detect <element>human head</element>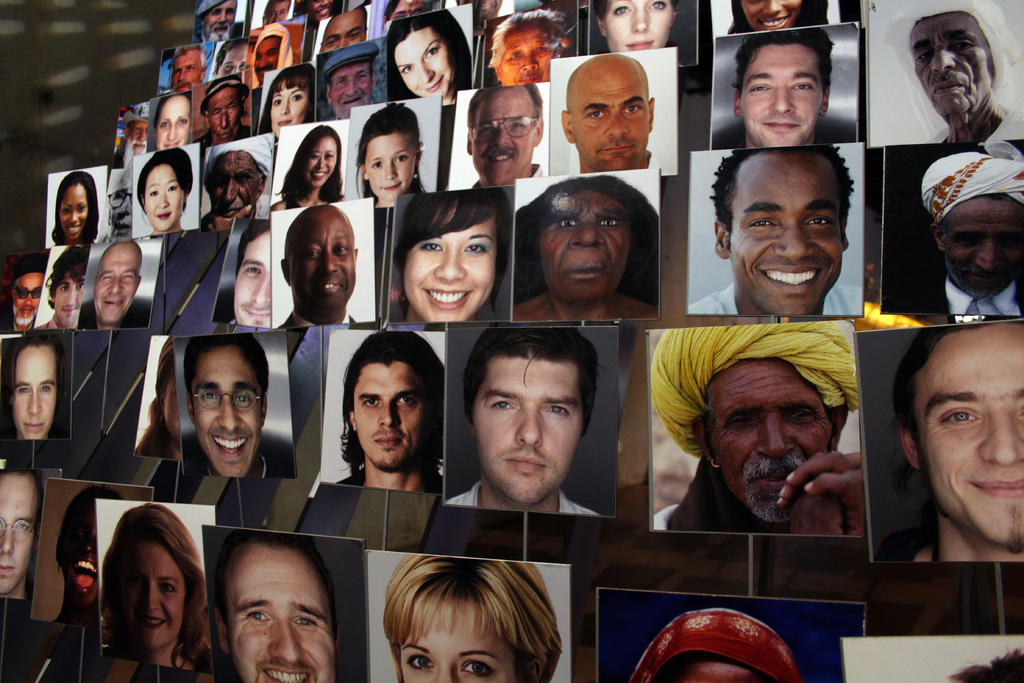
BBox(232, 220, 273, 331)
